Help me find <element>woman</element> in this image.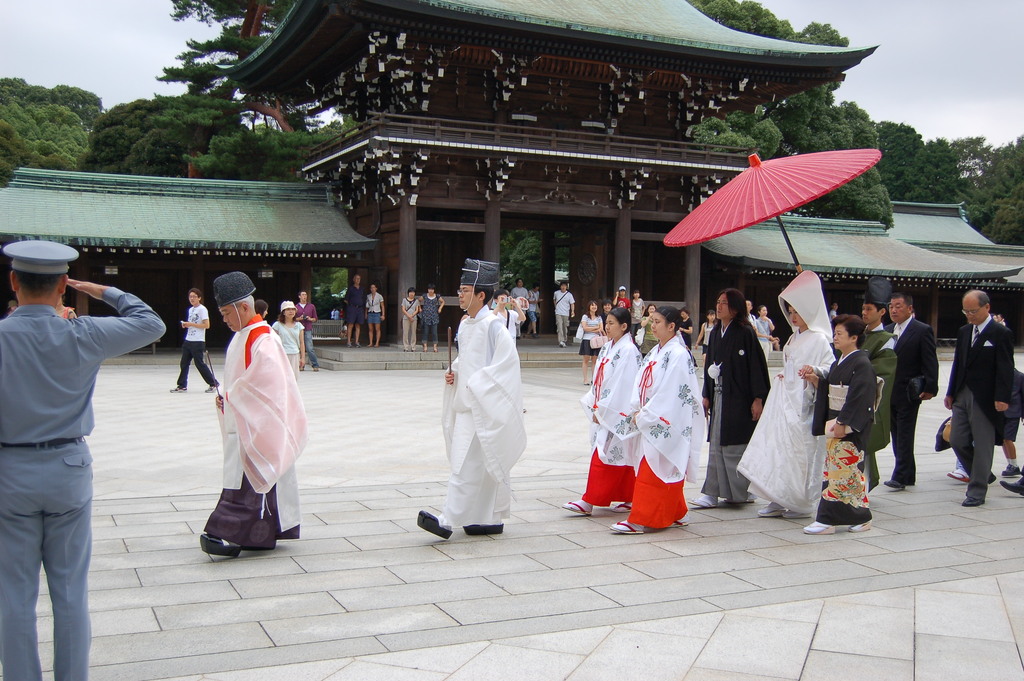
Found it: Rect(400, 289, 419, 352).
